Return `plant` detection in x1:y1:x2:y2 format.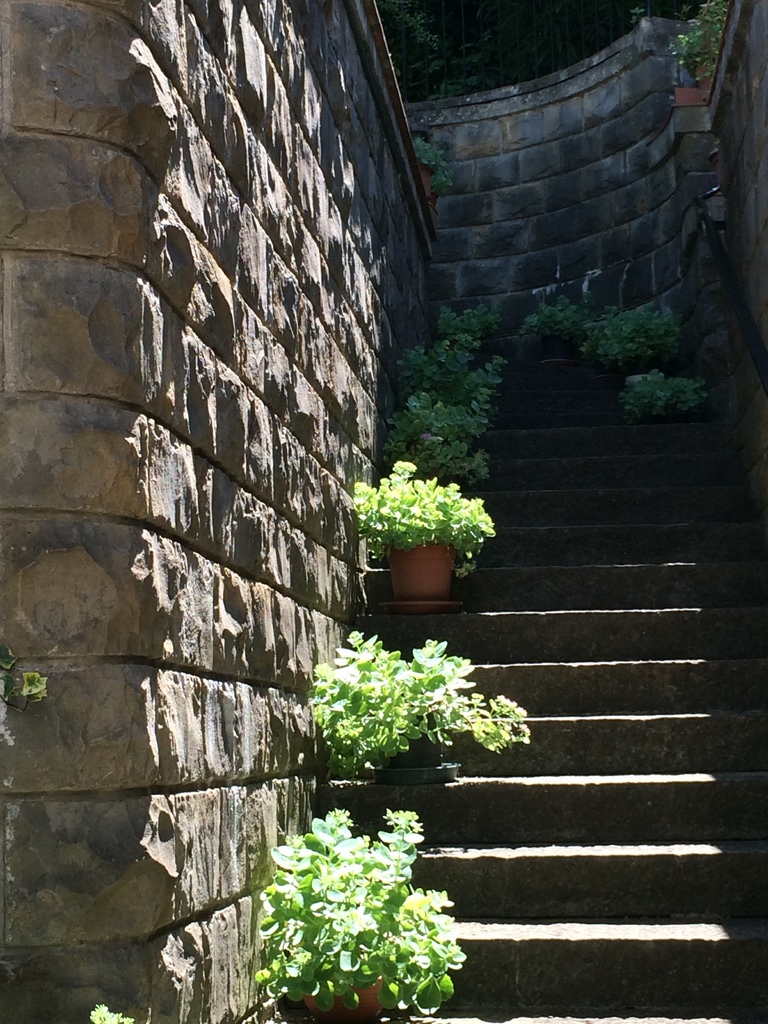
391:333:486:396.
